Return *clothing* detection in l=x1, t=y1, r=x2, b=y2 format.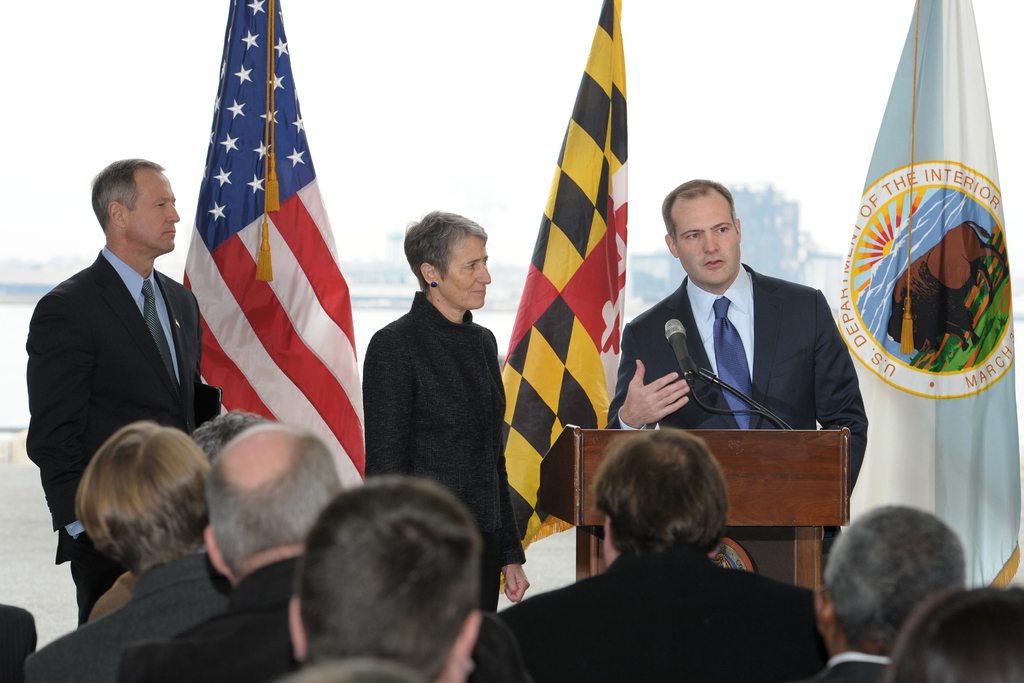
l=790, t=653, r=891, b=682.
